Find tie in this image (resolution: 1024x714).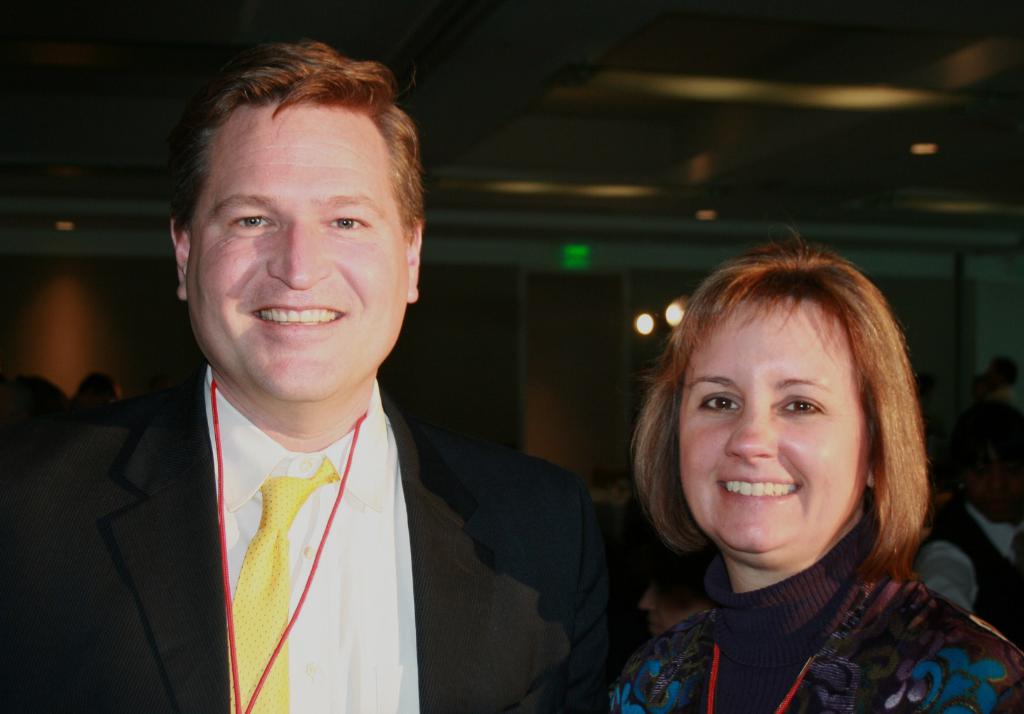
bbox(222, 458, 342, 713).
